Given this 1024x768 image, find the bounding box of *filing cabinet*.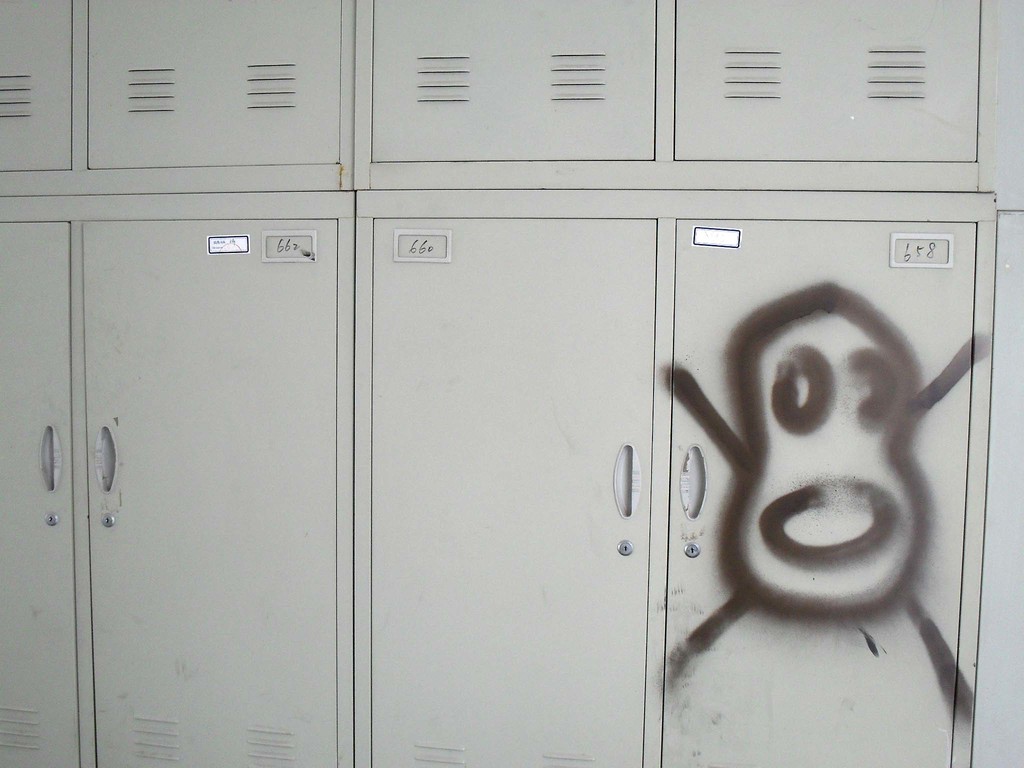
121,22,1022,767.
